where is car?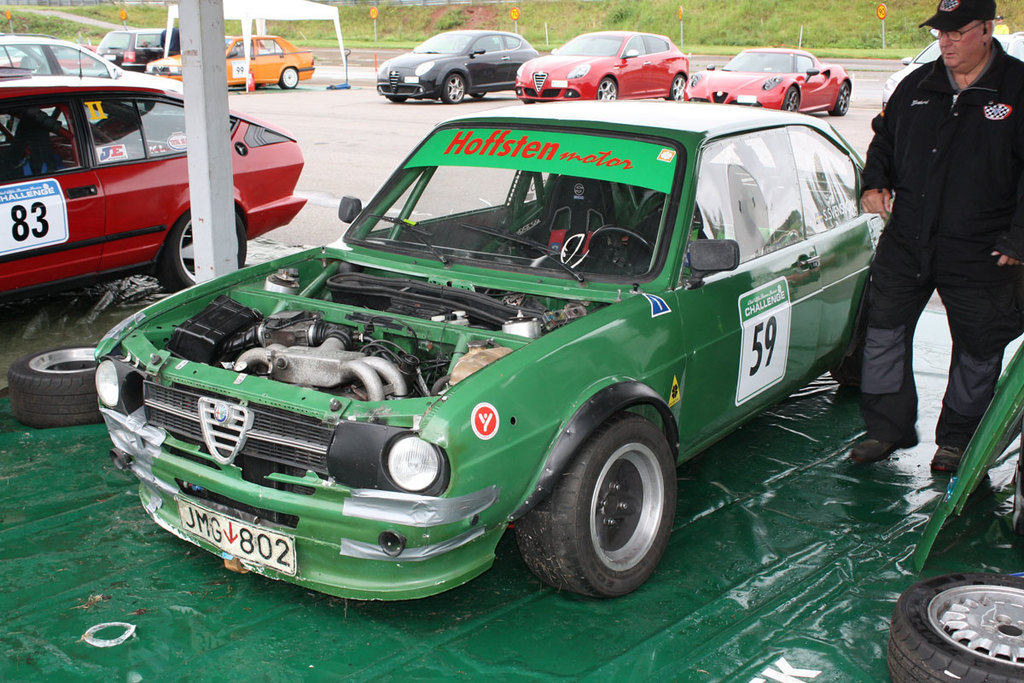
(left=0, top=37, right=196, bottom=102).
